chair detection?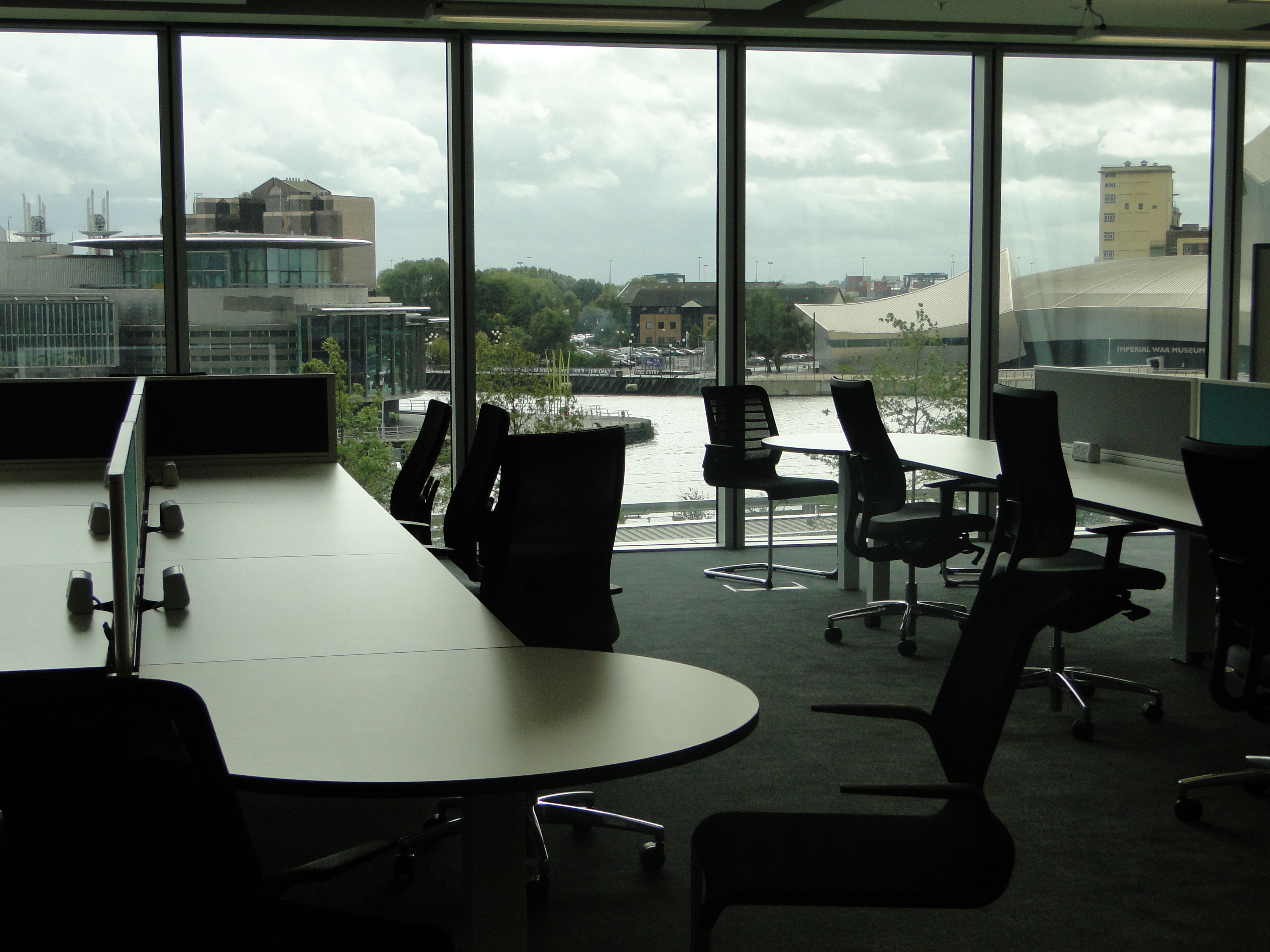
bbox=(155, 155, 245, 327)
